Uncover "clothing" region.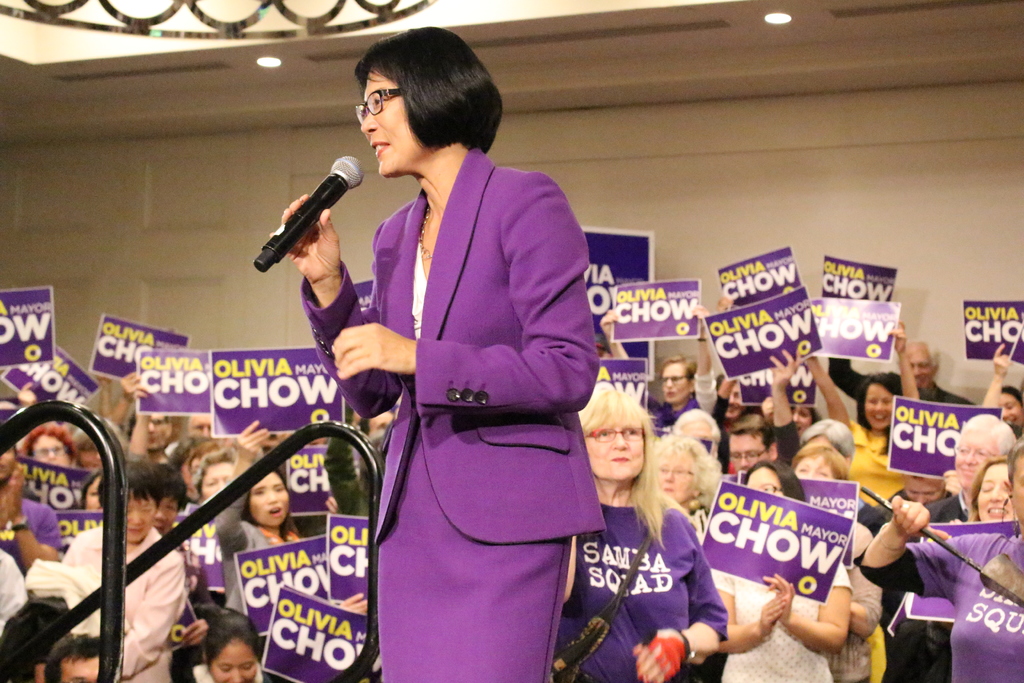
Uncovered: <box>830,523,893,680</box>.
